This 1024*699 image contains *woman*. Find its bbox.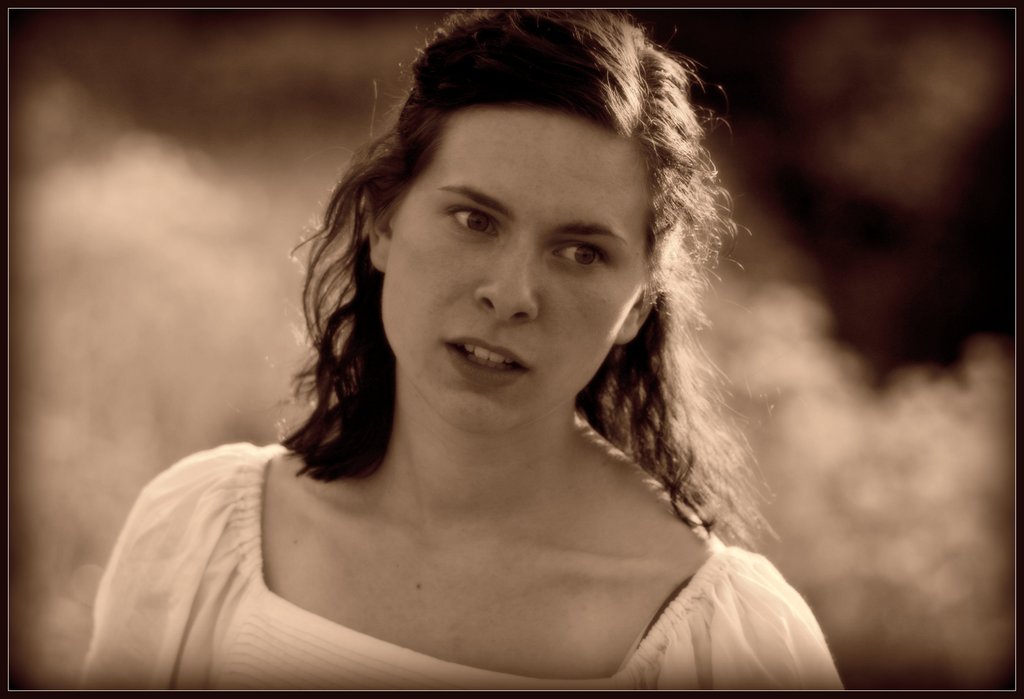
Rect(93, 24, 872, 681).
